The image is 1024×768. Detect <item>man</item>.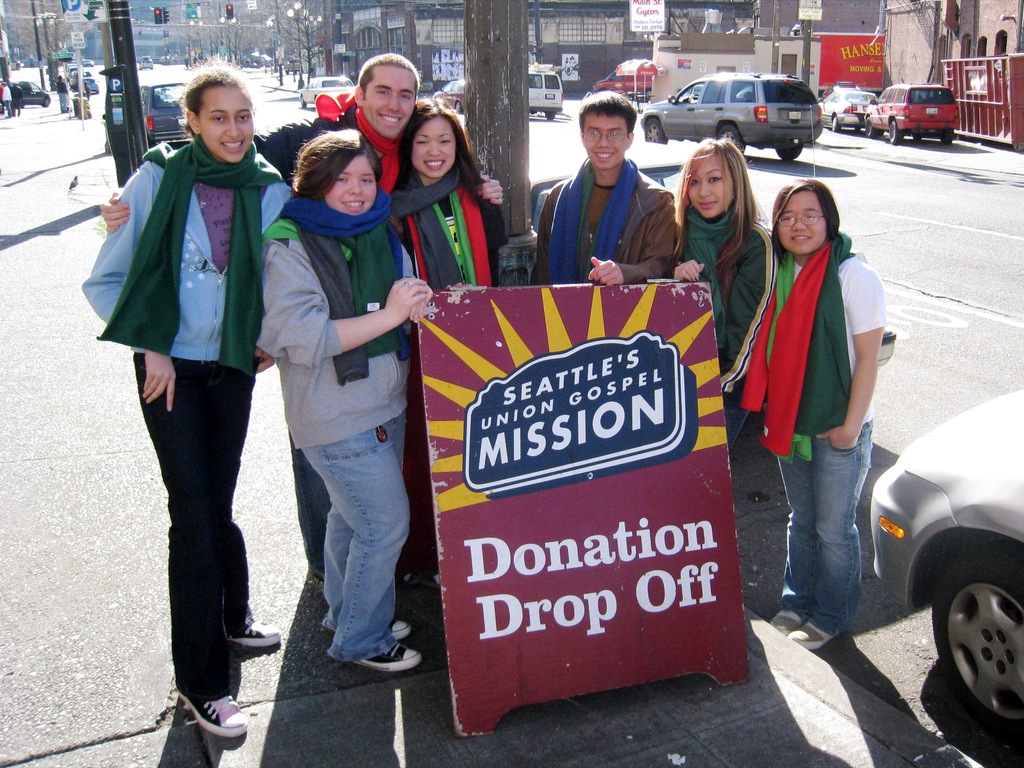
Detection: <box>531,91,680,289</box>.
